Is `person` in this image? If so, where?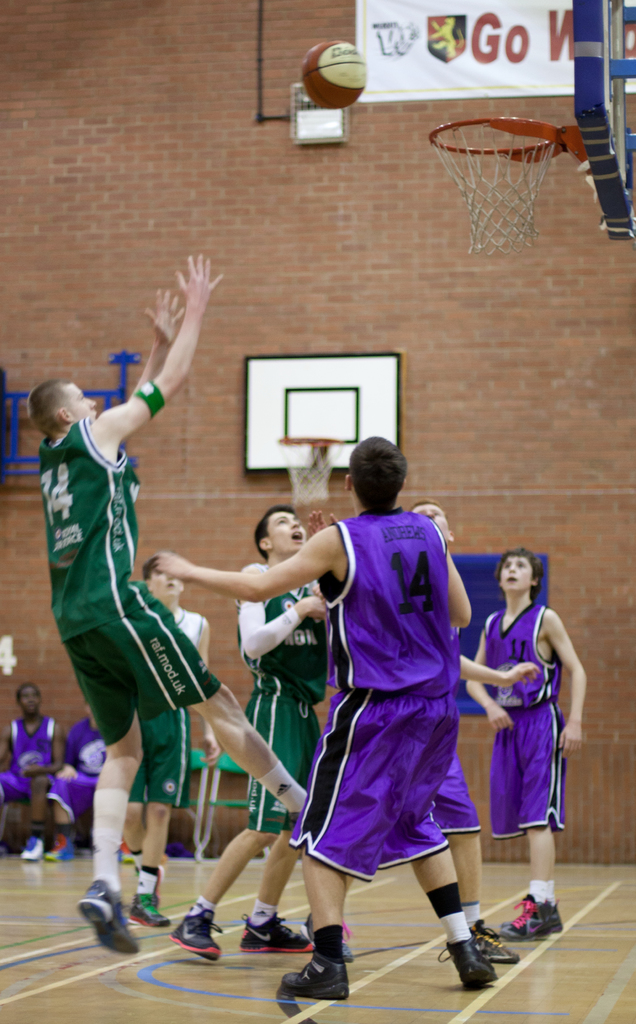
Yes, at bbox=(0, 680, 66, 867).
